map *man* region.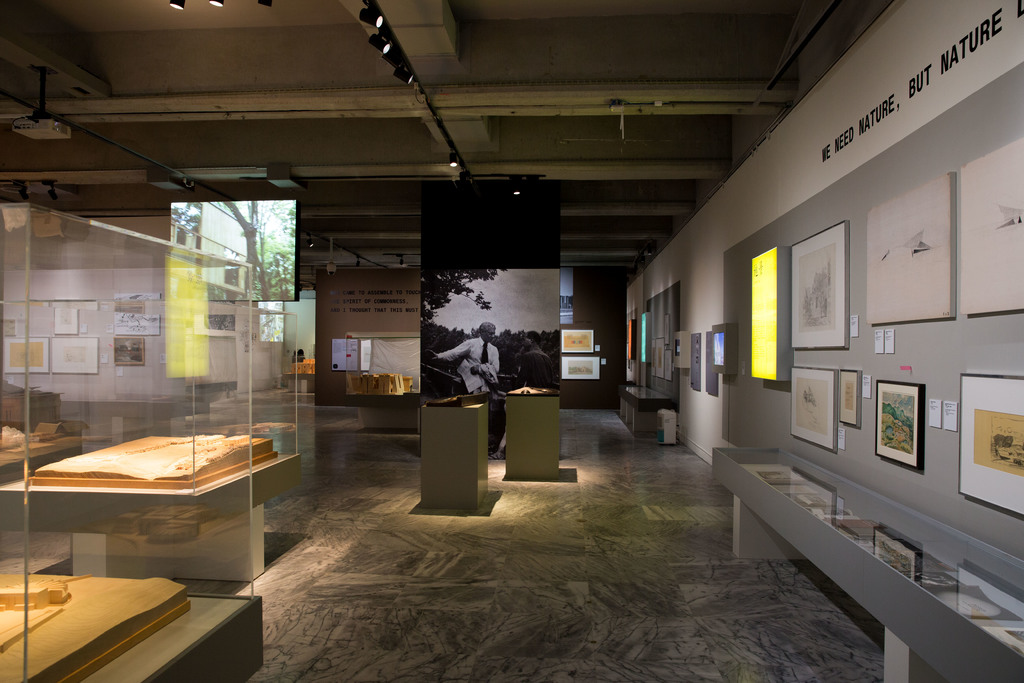
Mapped to x1=514 y1=331 x2=554 y2=388.
